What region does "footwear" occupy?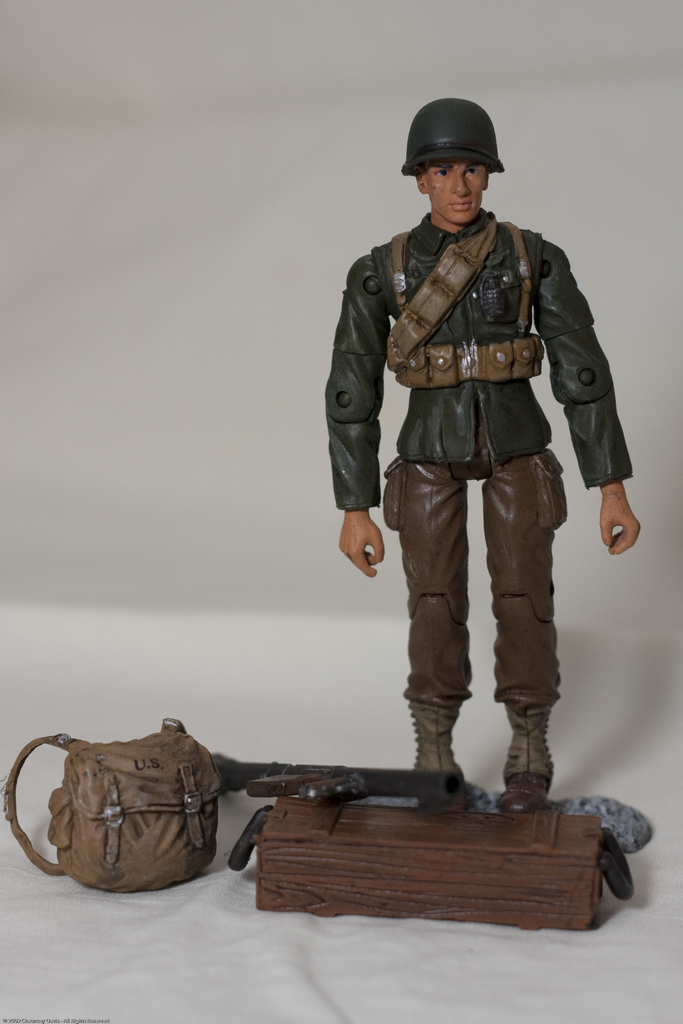
(left=406, top=701, right=466, bottom=813).
